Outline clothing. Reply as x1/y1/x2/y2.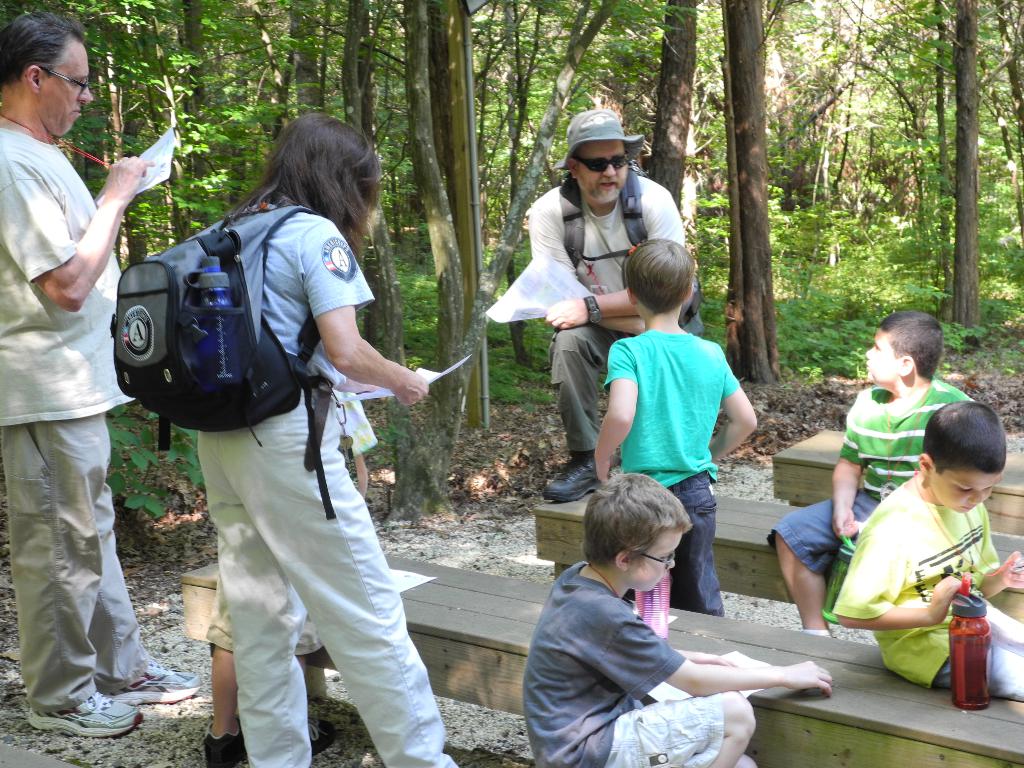
844/452/1002/695.
